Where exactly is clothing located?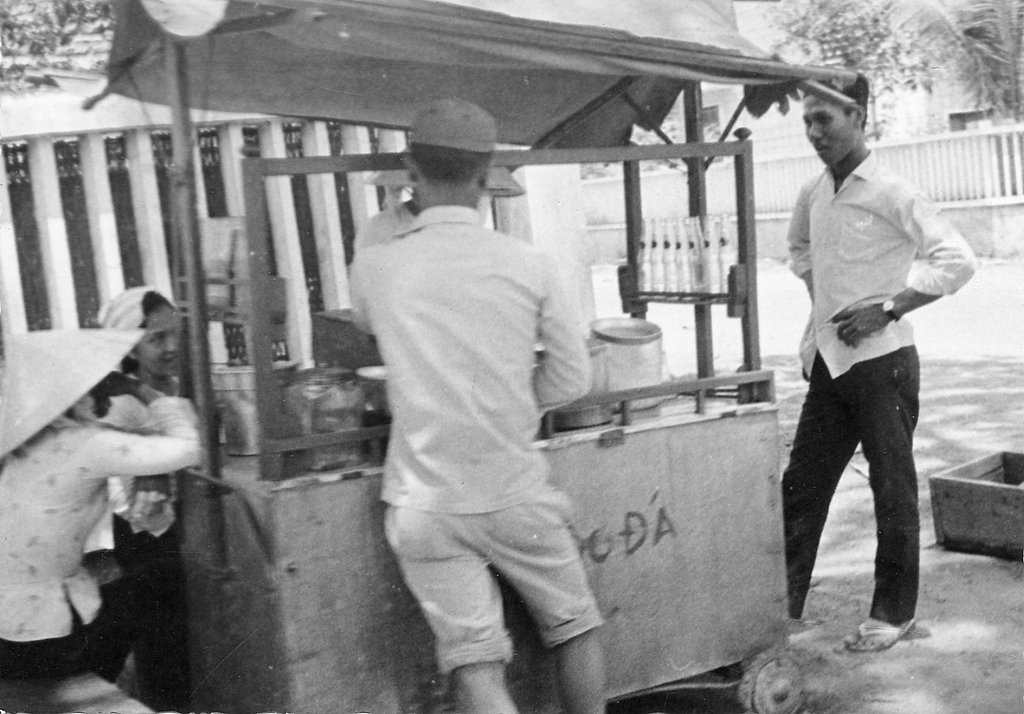
Its bounding box is 331:124:615:695.
